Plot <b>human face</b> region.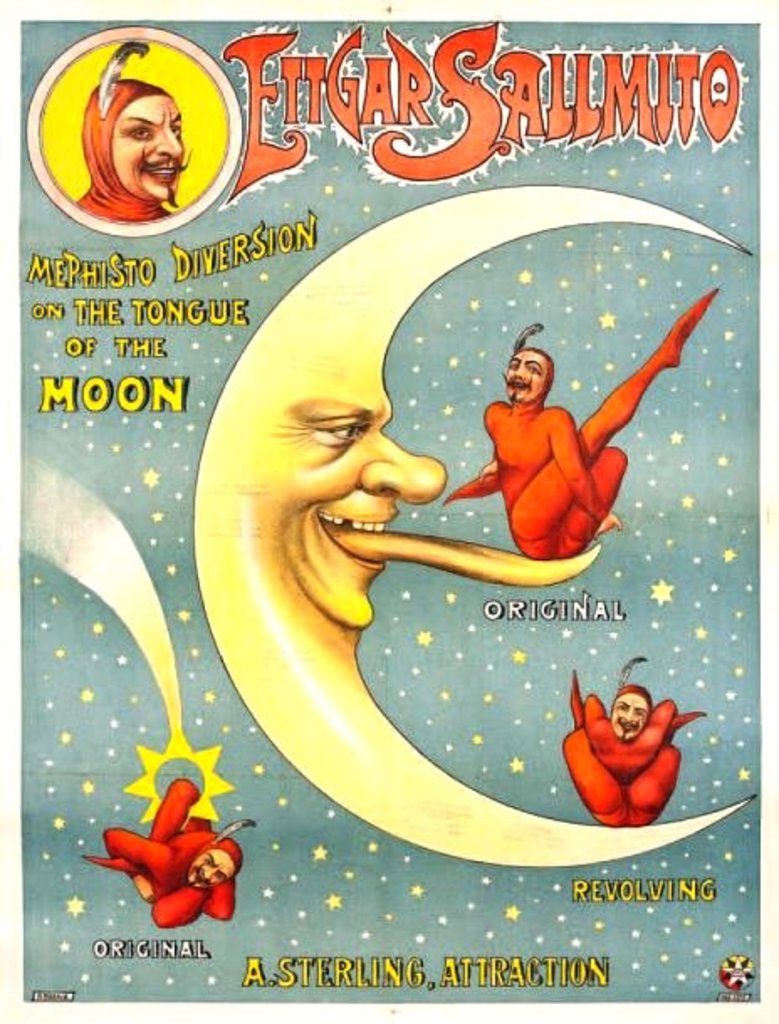
Plotted at (185, 844, 237, 886).
